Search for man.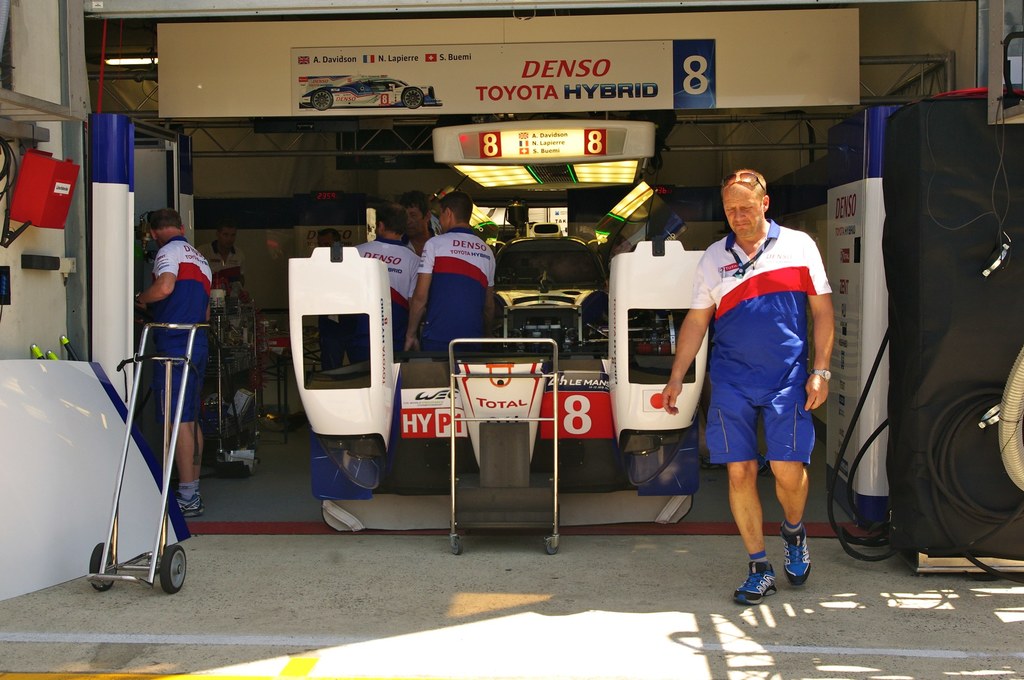
Found at <region>196, 224, 241, 292</region>.
